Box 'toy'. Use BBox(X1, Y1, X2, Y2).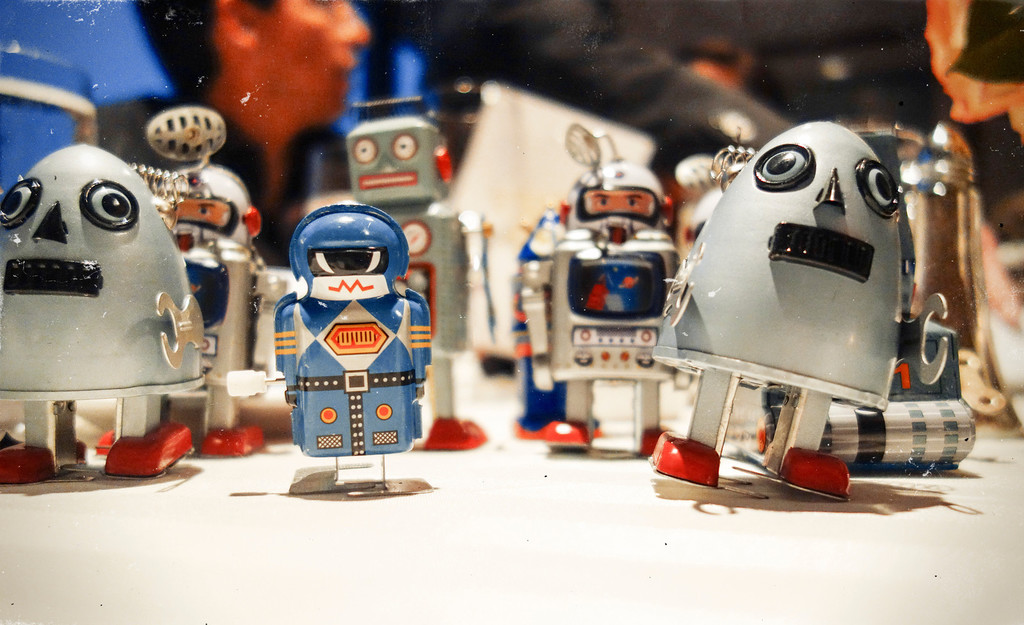
BBox(809, 288, 964, 478).
